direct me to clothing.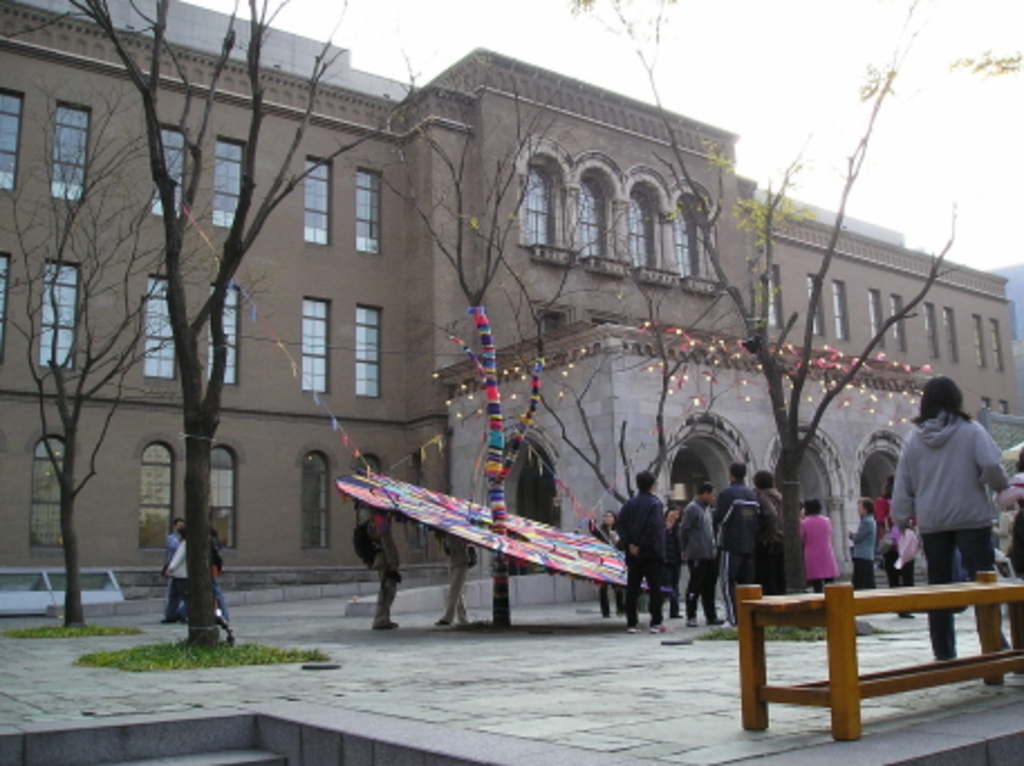
Direction: [x1=715, y1=493, x2=751, y2=607].
